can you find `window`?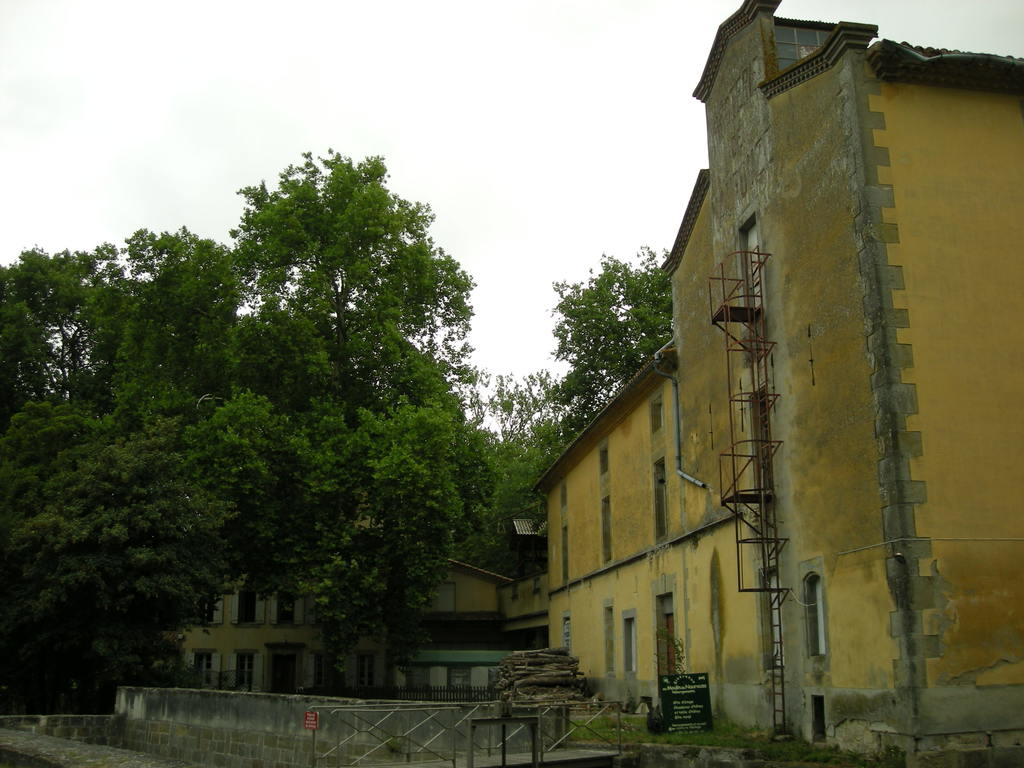
Yes, bounding box: x1=656, y1=460, x2=671, y2=535.
